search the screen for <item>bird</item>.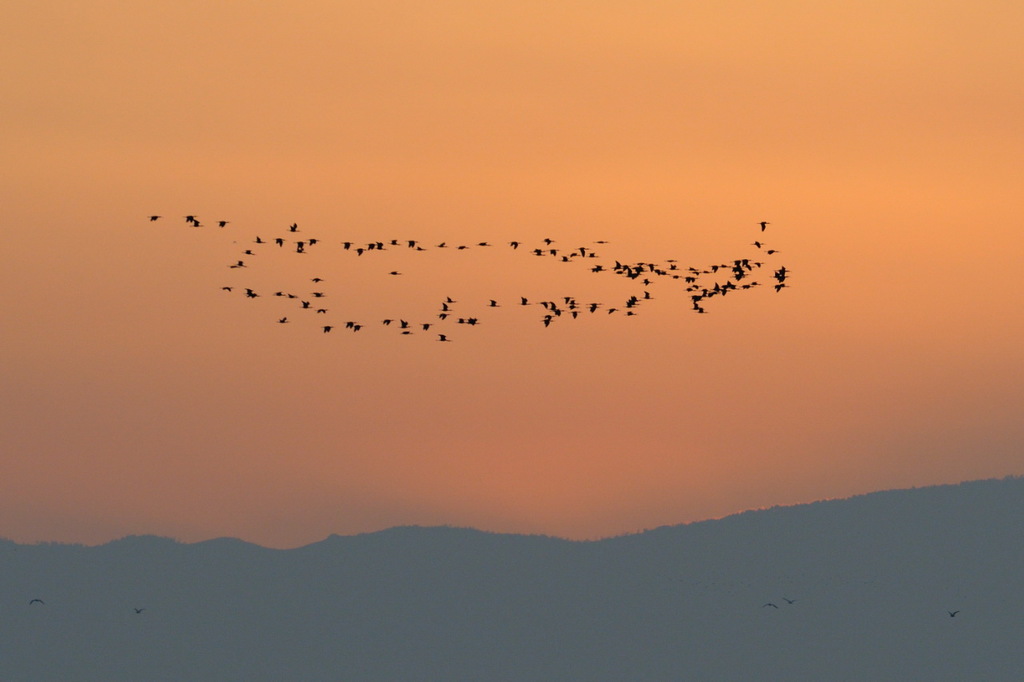
Found at select_region(412, 245, 427, 252).
